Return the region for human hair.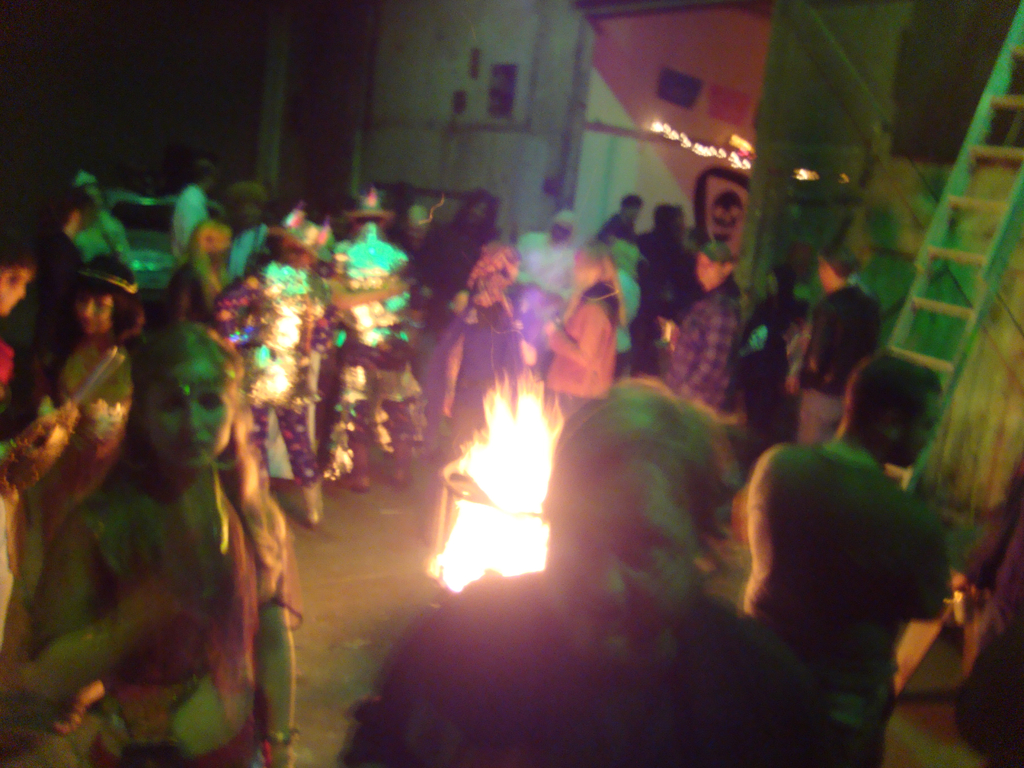
box(89, 331, 276, 570).
